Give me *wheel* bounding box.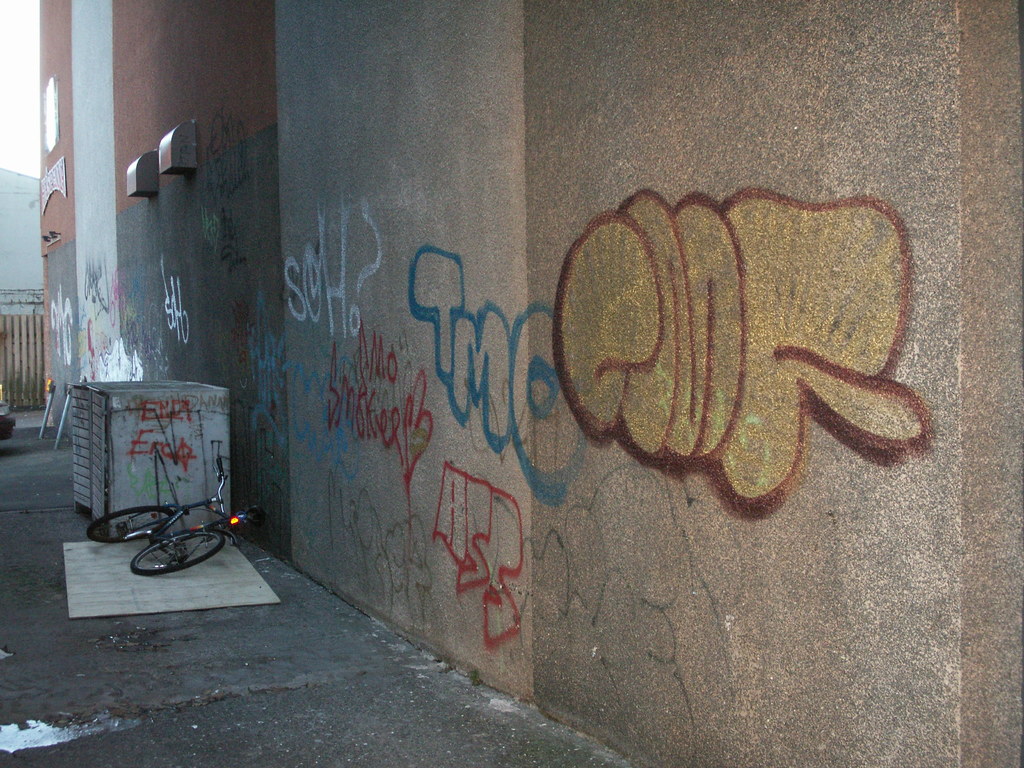
[82, 502, 170, 543].
